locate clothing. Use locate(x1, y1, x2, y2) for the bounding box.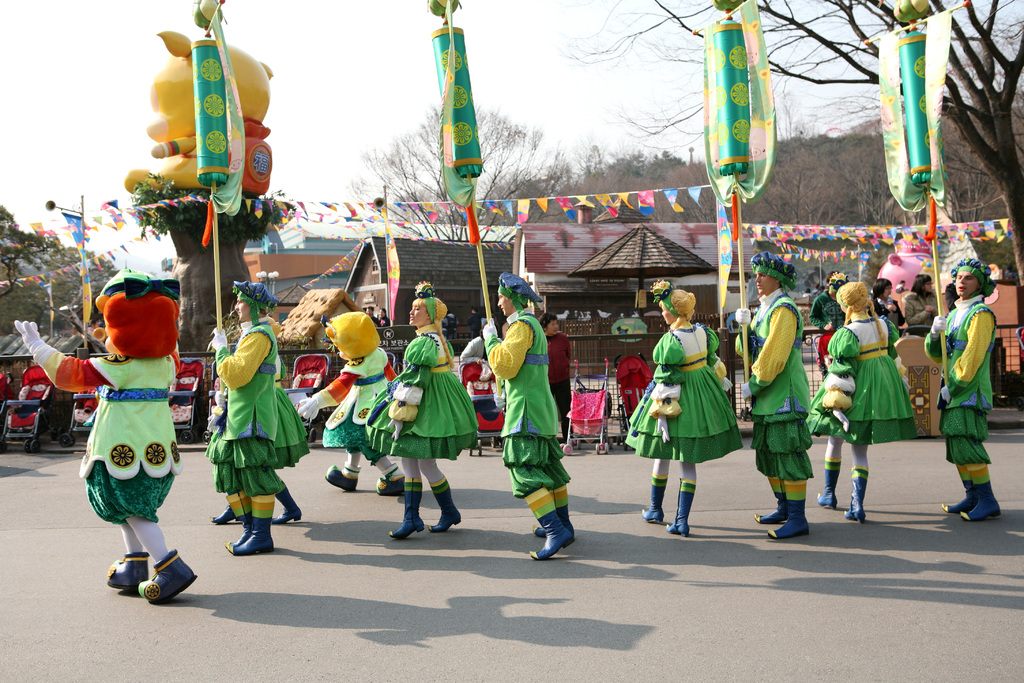
locate(920, 293, 996, 467).
